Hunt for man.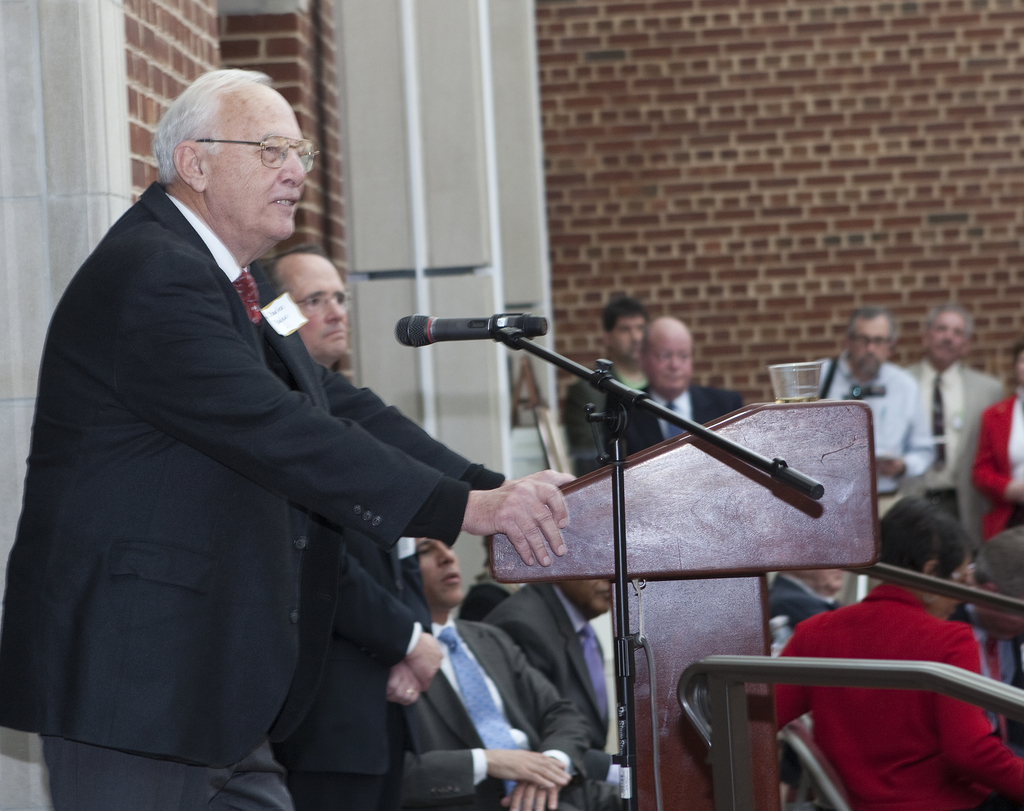
Hunted down at box=[902, 300, 1005, 500].
